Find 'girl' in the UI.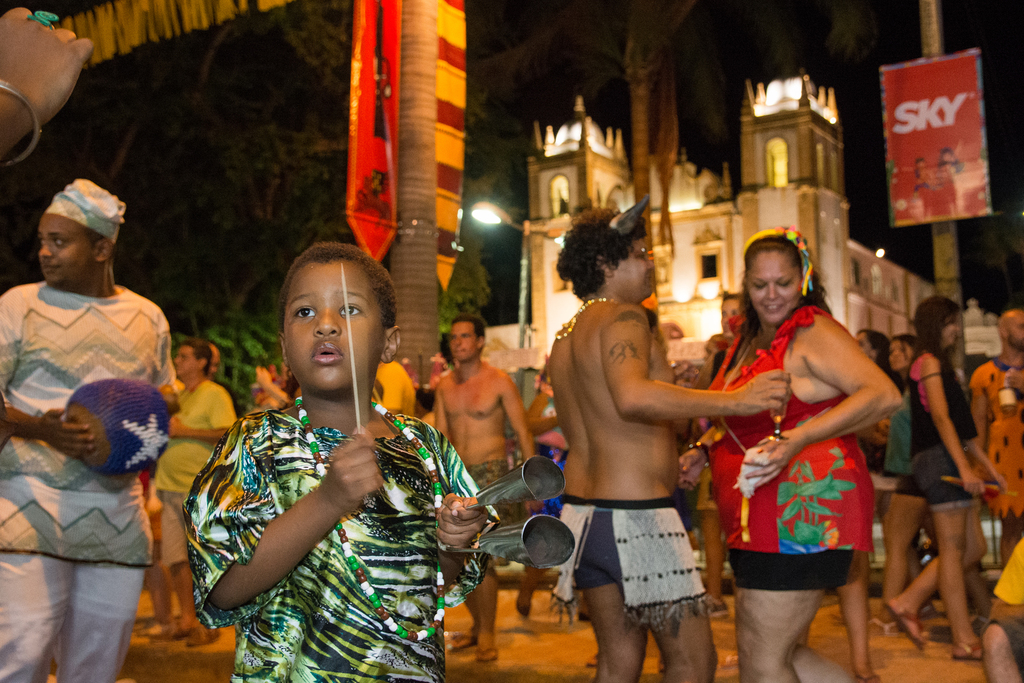
UI element at Rect(881, 290, 1005, 664).
